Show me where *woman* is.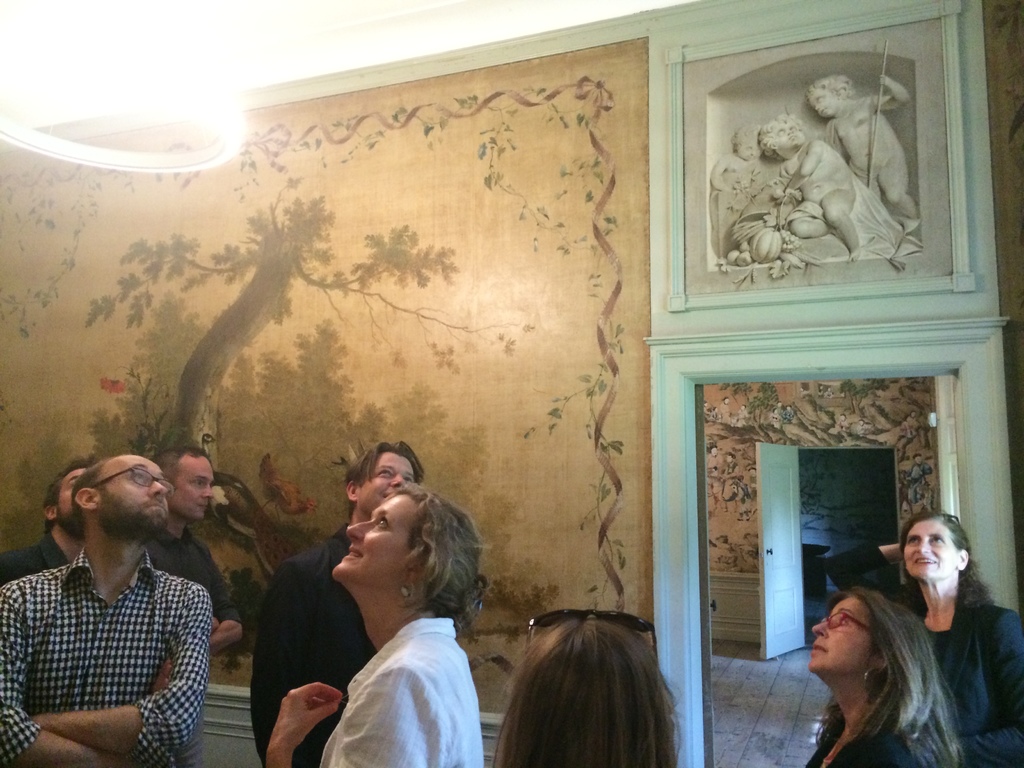
*woman* is at [left=805, top=584, right=959, bottom=765].
